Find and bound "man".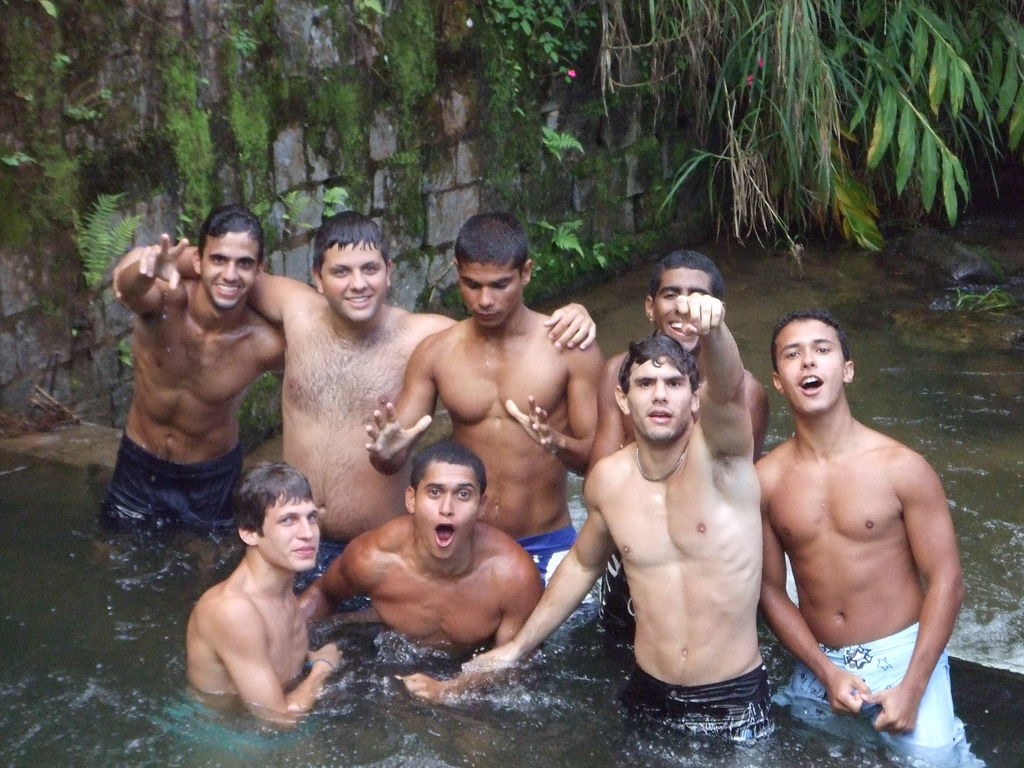
Bound: (left=296, top=437, right=550, bottom=710).
